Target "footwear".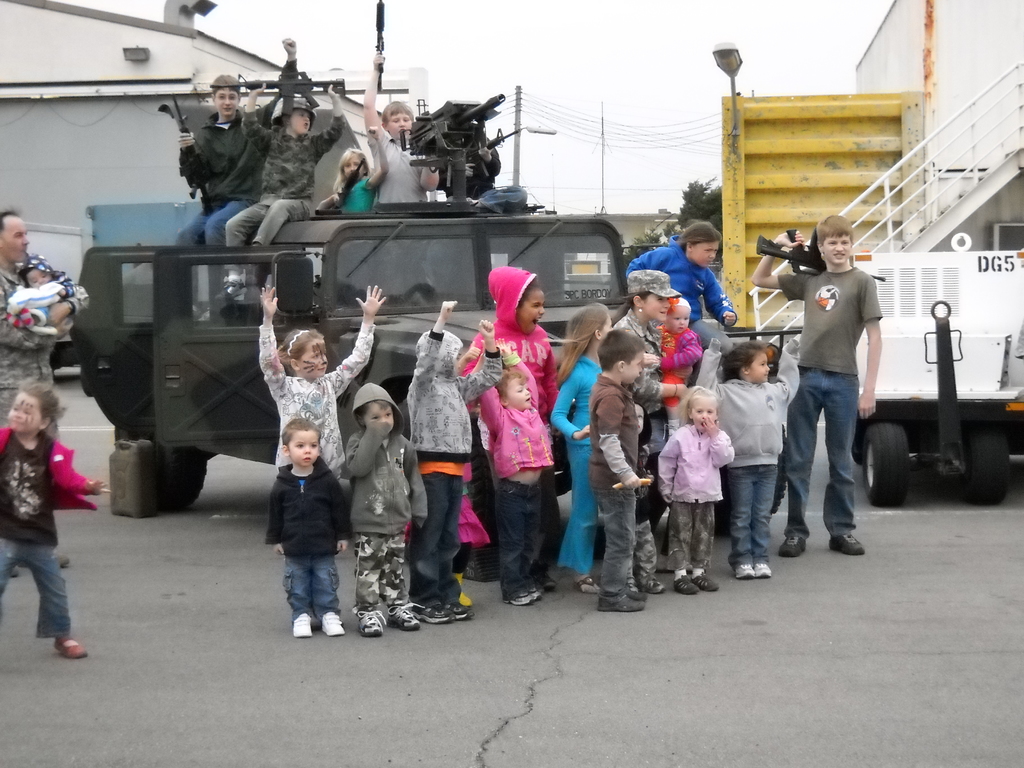
Target region: 538/570/559/593.
